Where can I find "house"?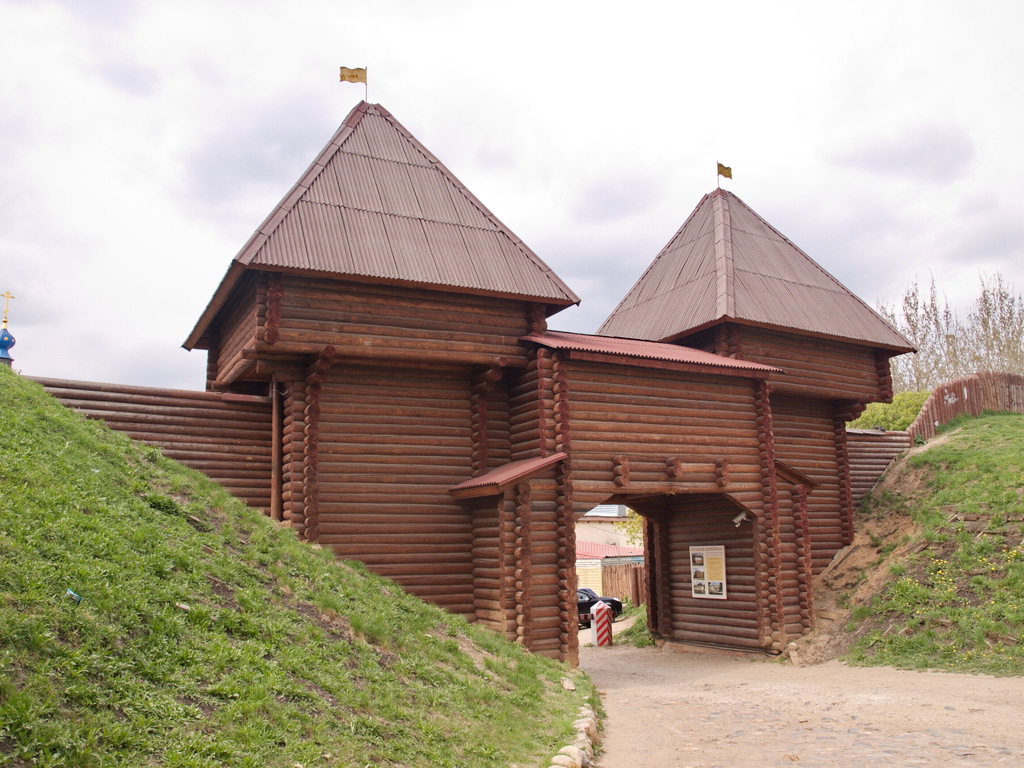
You can find it at (23,64,925,673).
